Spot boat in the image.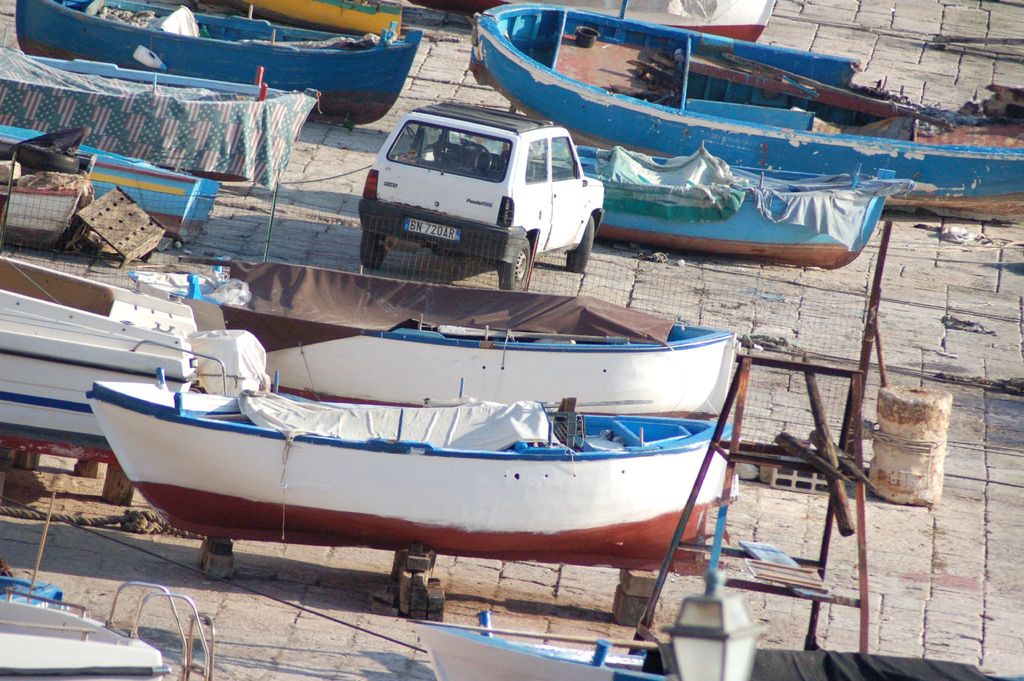
boat found at pyautogui.locateOnScreen(0, 256, 225, 466).
